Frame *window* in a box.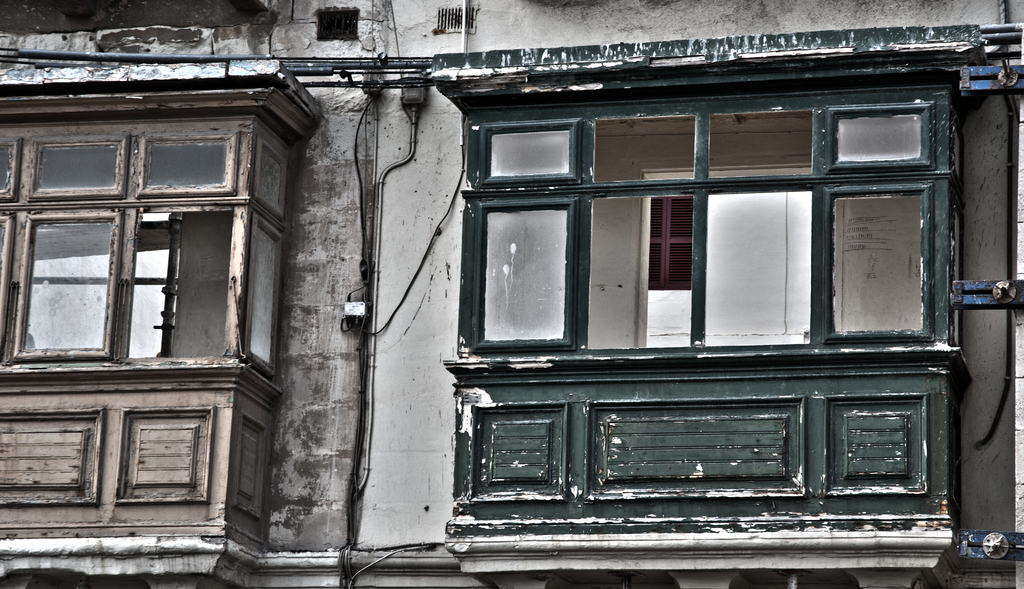
(left=1, top=115, right=295, bottom=383).
